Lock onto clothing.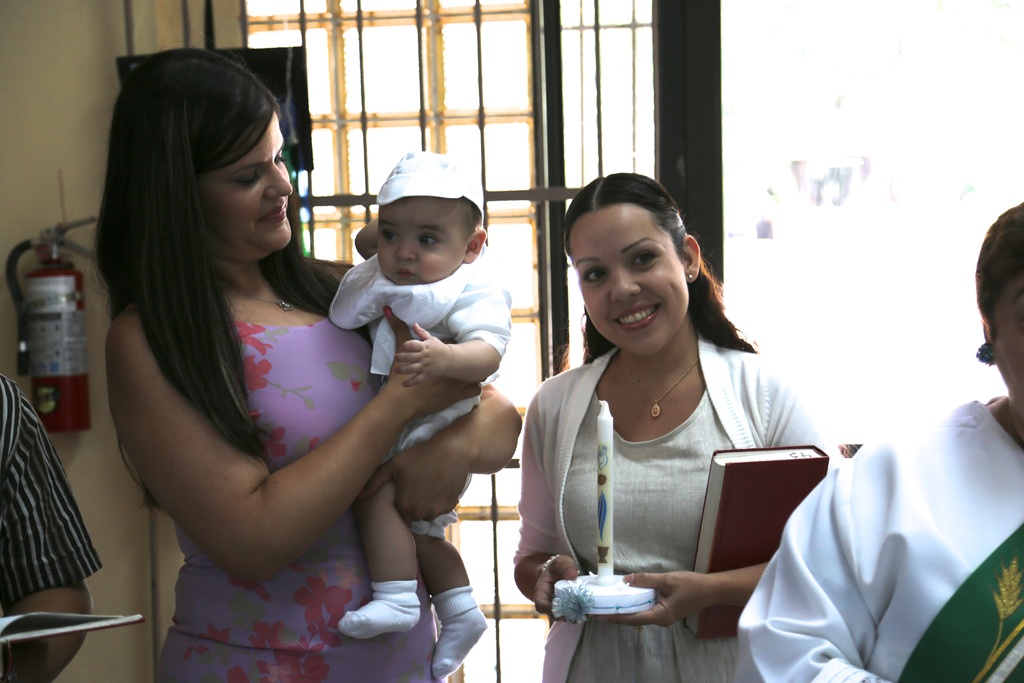
Locked: {"left": 736, "top": 393, "right": 1023, "bottom": 682}.
